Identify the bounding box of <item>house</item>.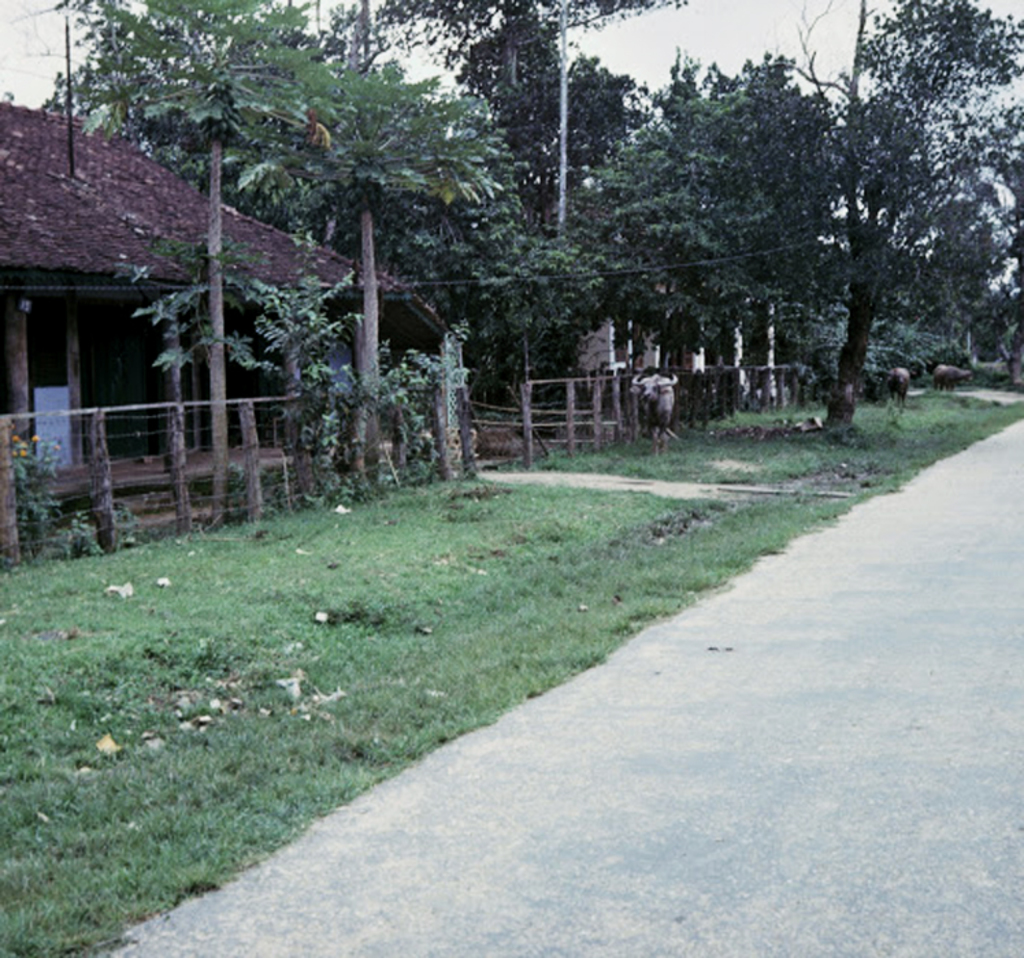
{"x1": 468, "y1": 182, "x2": 799, "y2": 427}.
